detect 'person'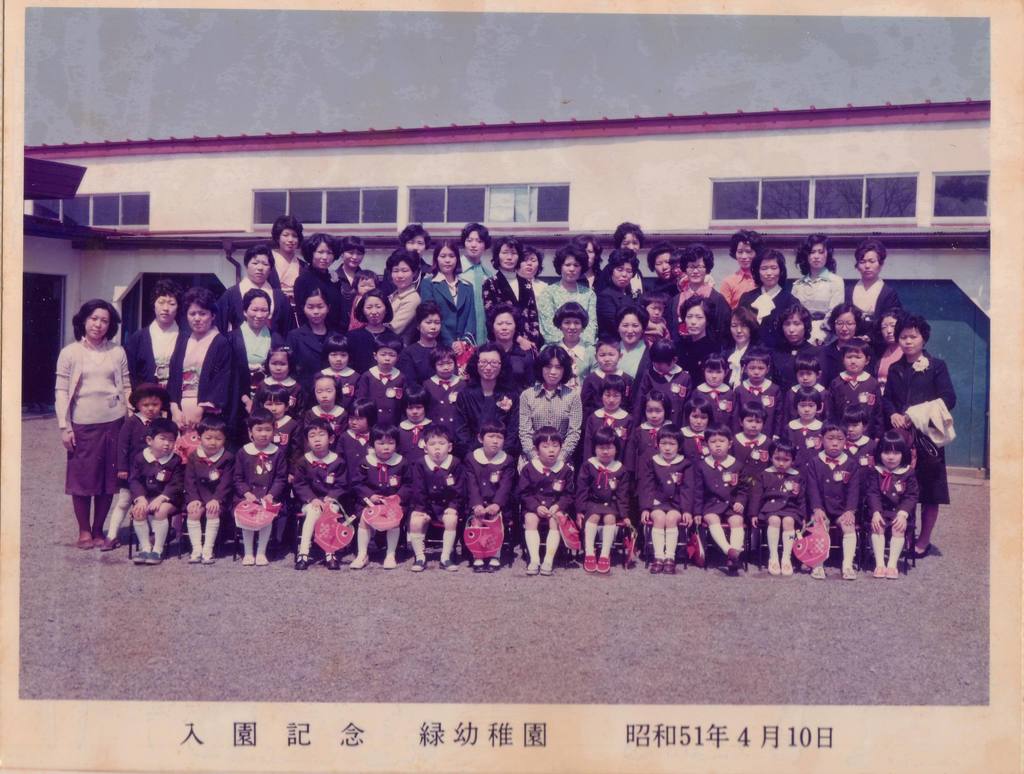
left=642, top=423, right=696, bottom=570
